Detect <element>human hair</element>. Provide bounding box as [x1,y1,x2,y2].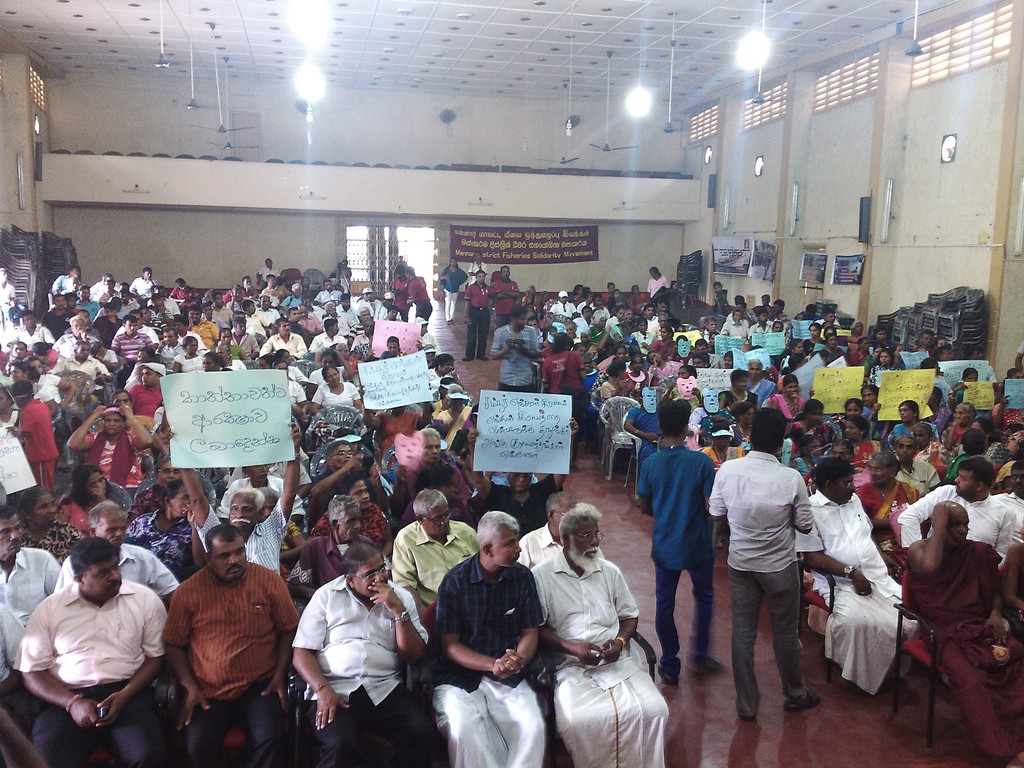
[1005,365,1020,385].
